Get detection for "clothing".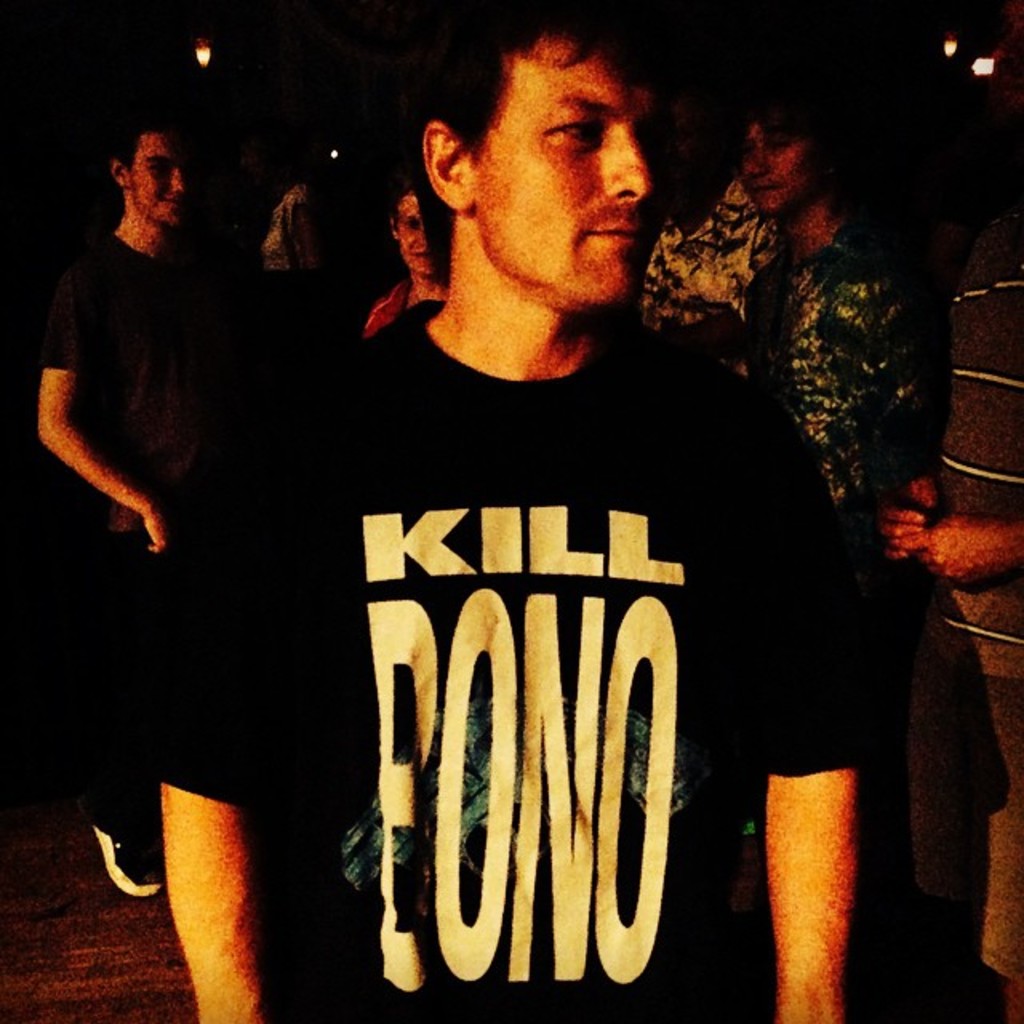
Detection: region(930, 200, 1022, 990).
